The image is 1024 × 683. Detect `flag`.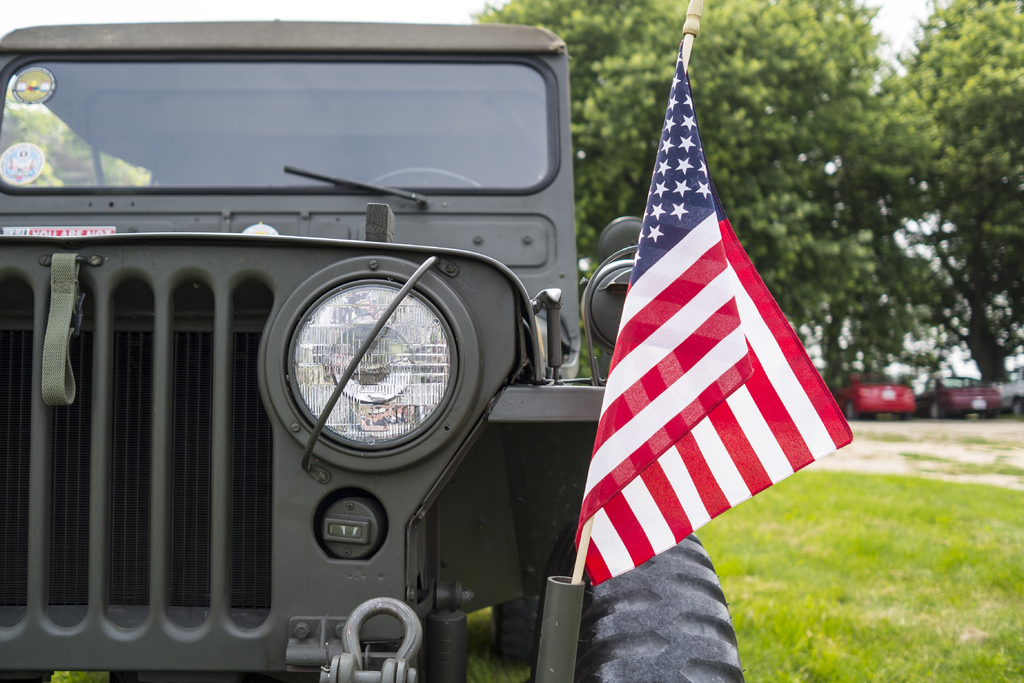
Detection: bbox=(552, 50, 869, 587).
